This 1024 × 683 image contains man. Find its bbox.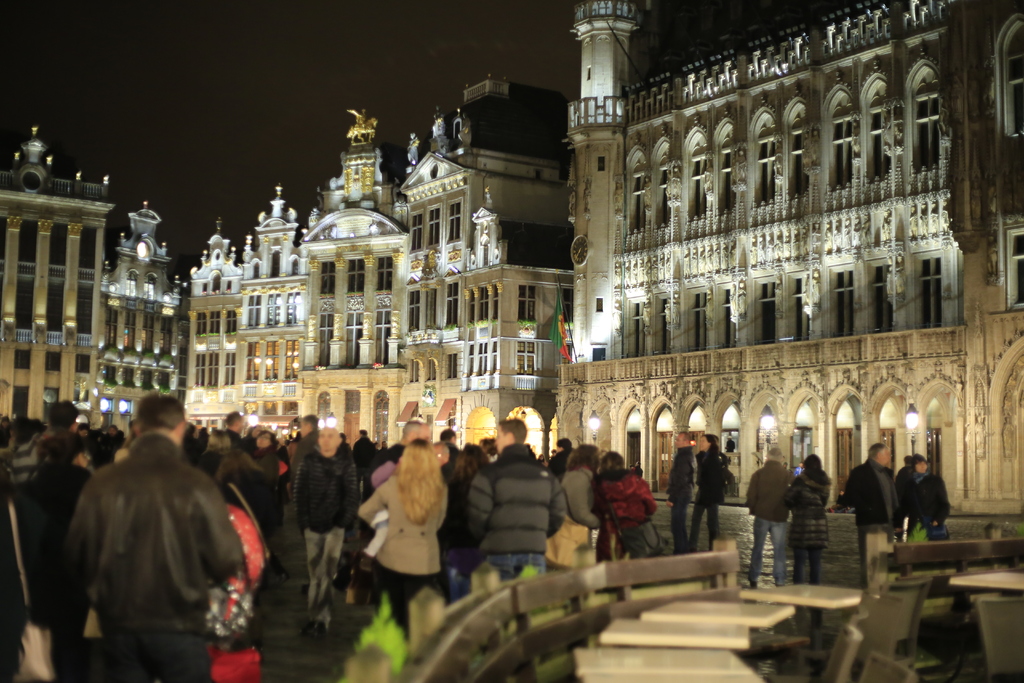
<bbox>36, 438, 100, 675</bbox>.
